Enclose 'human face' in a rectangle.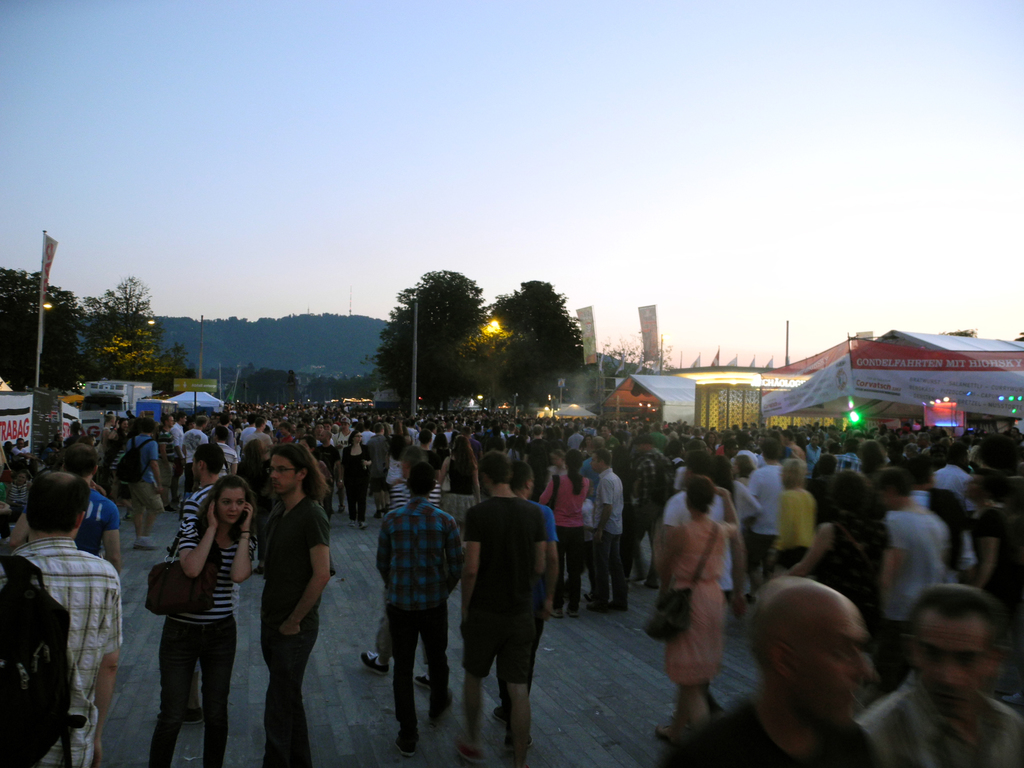
left=797, top=591, right=877, bottom=730.
